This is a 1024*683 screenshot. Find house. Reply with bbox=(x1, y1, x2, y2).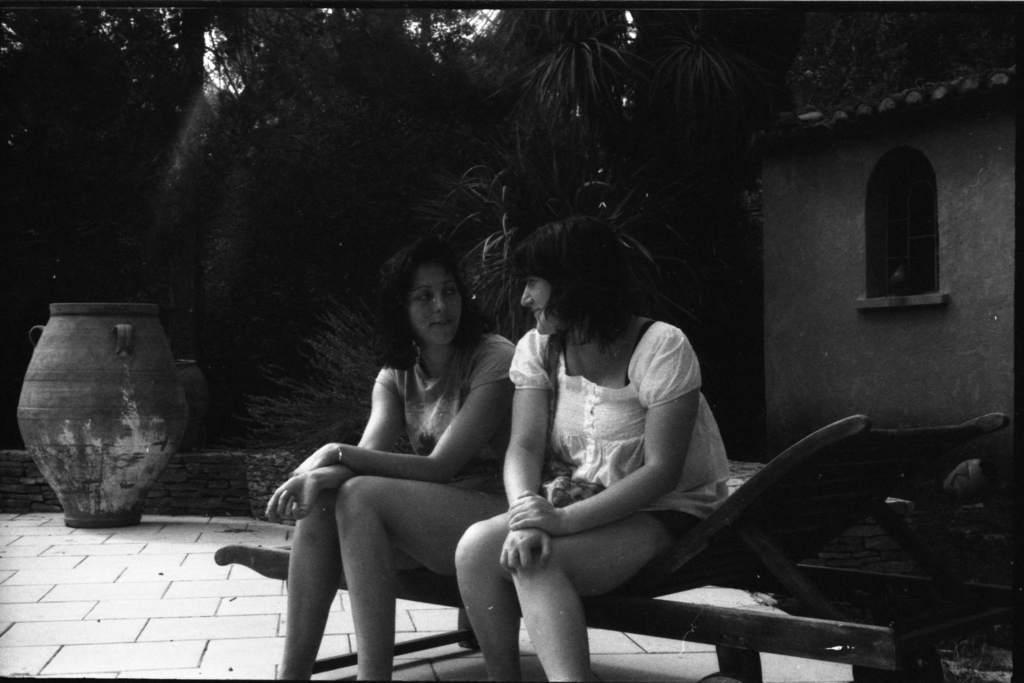
bbox=(745, 57, 1023, 461).
